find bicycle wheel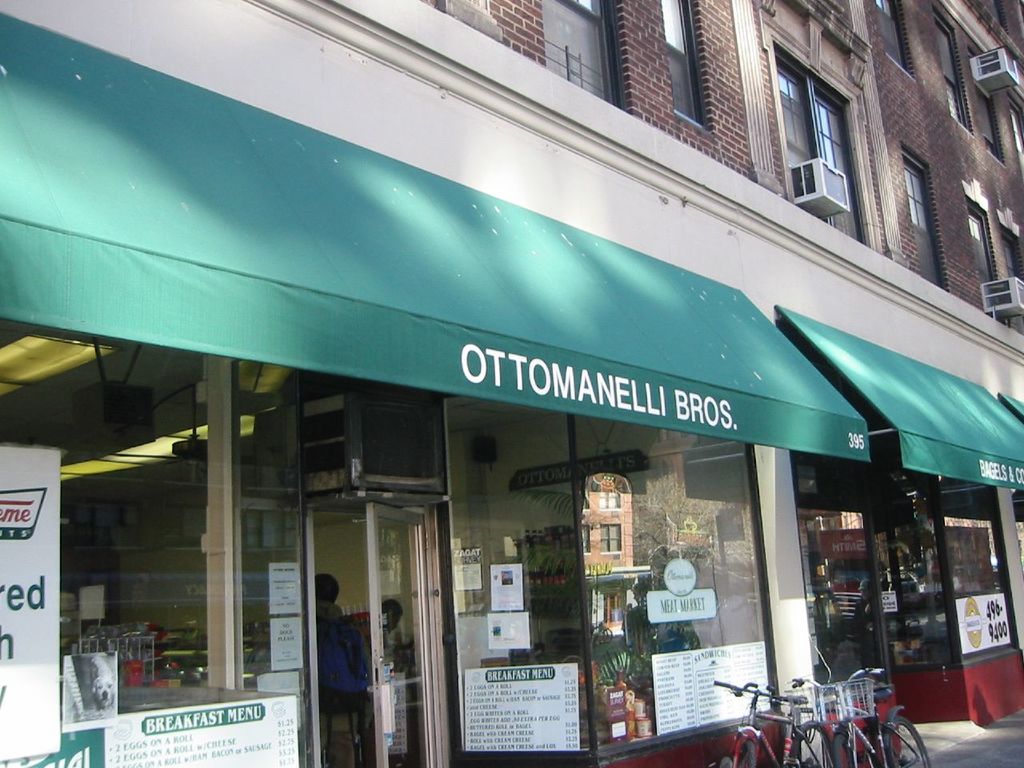
[727,742,751,767]
